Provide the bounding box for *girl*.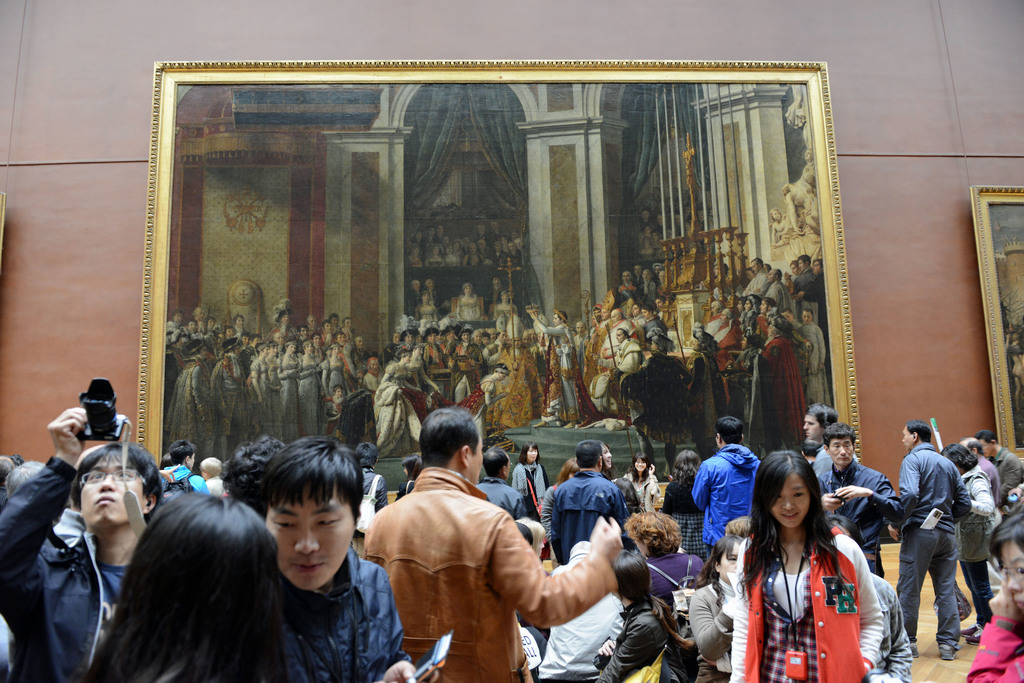
<region>627, 453, 662, 511</region>.
